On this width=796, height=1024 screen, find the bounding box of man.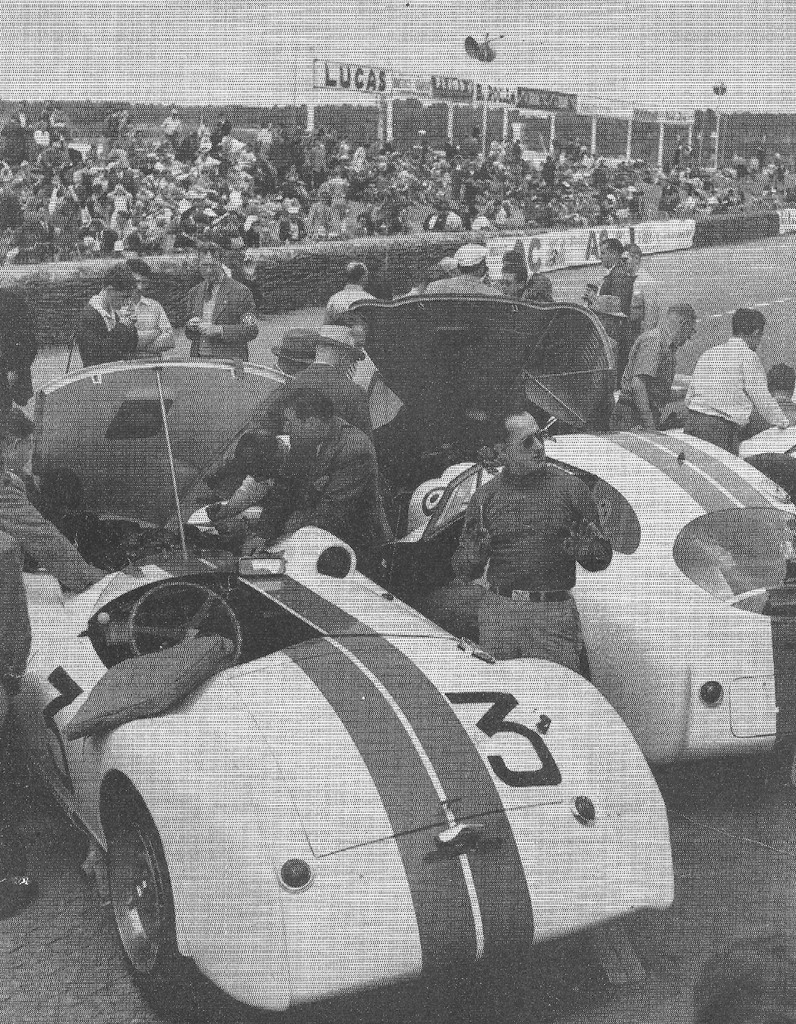
Bounding box: 672,306,795,461.
